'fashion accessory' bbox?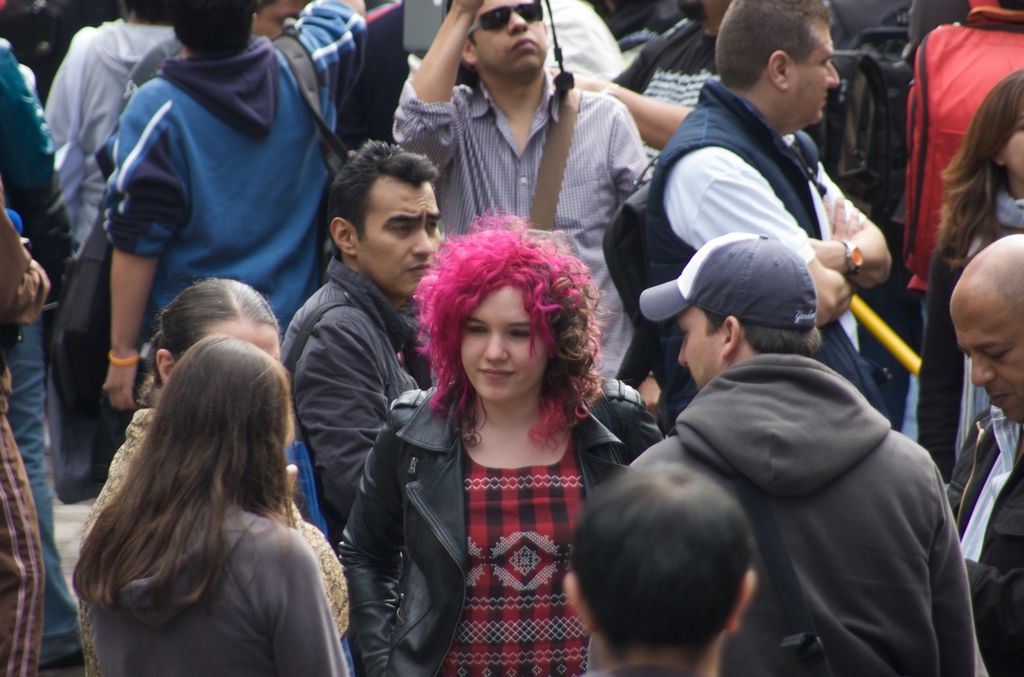
rect(523, 81, 581, 251)
